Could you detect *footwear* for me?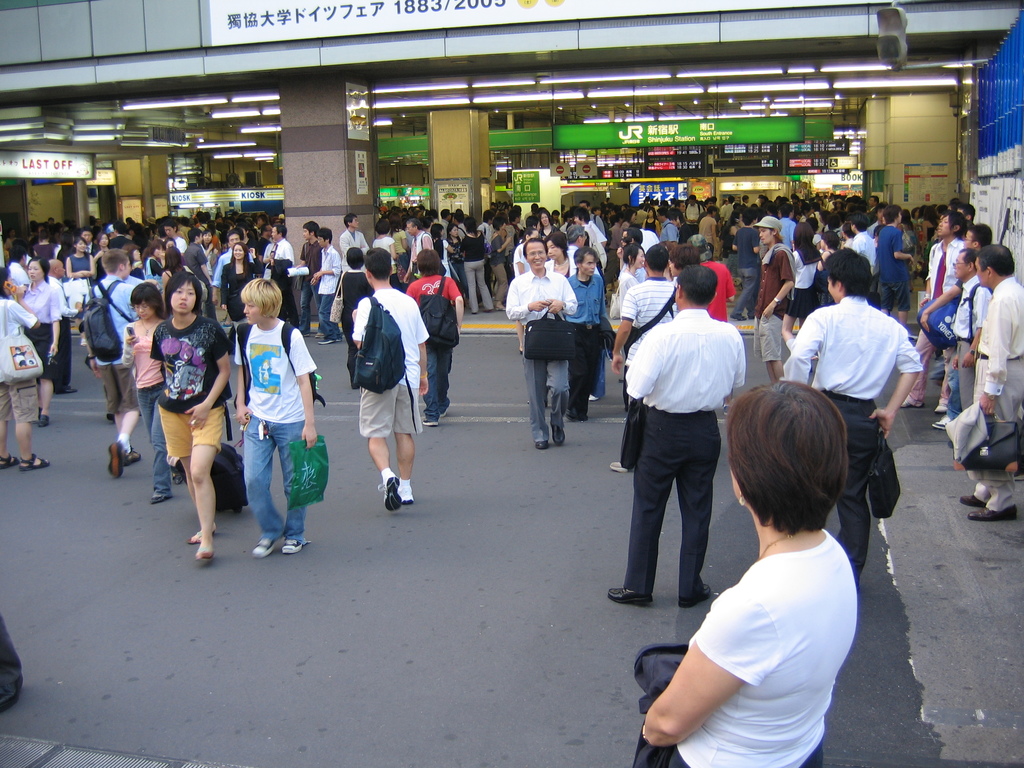
Detection result: [x1=321, y1=340, x2=340, y2=345].
